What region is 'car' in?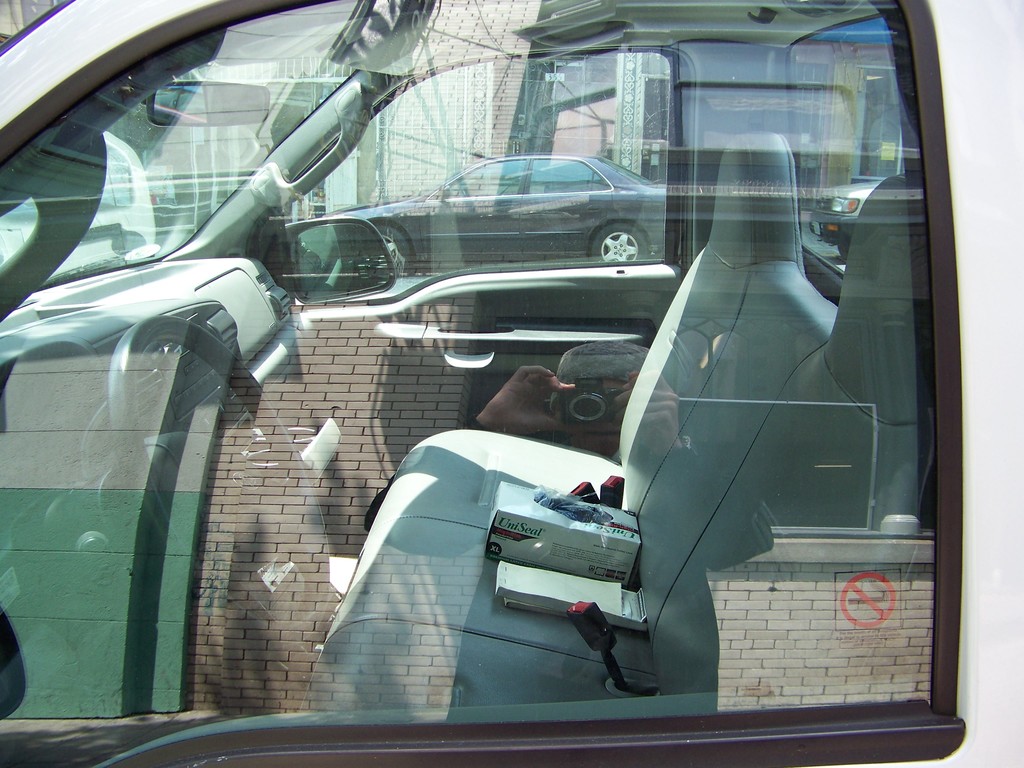
{"x1": 73, "y1": 81, "x2": 955, "y2": 740}.
